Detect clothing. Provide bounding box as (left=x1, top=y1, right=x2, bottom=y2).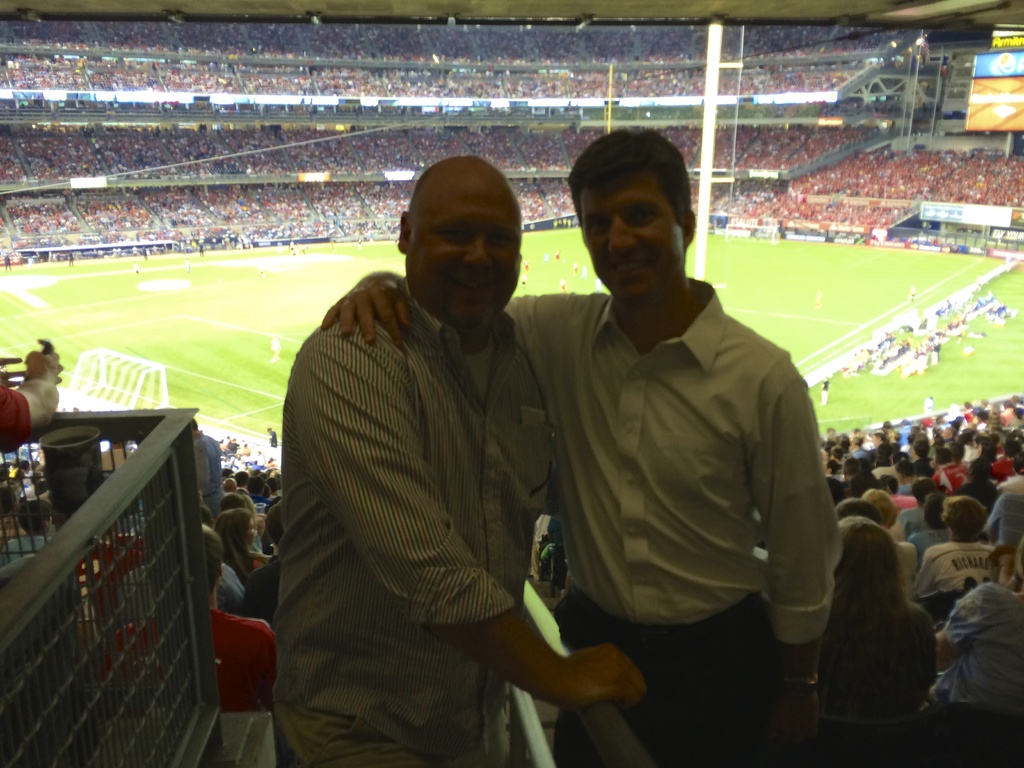
(left=911, top=539, right=994, bottom=602).
